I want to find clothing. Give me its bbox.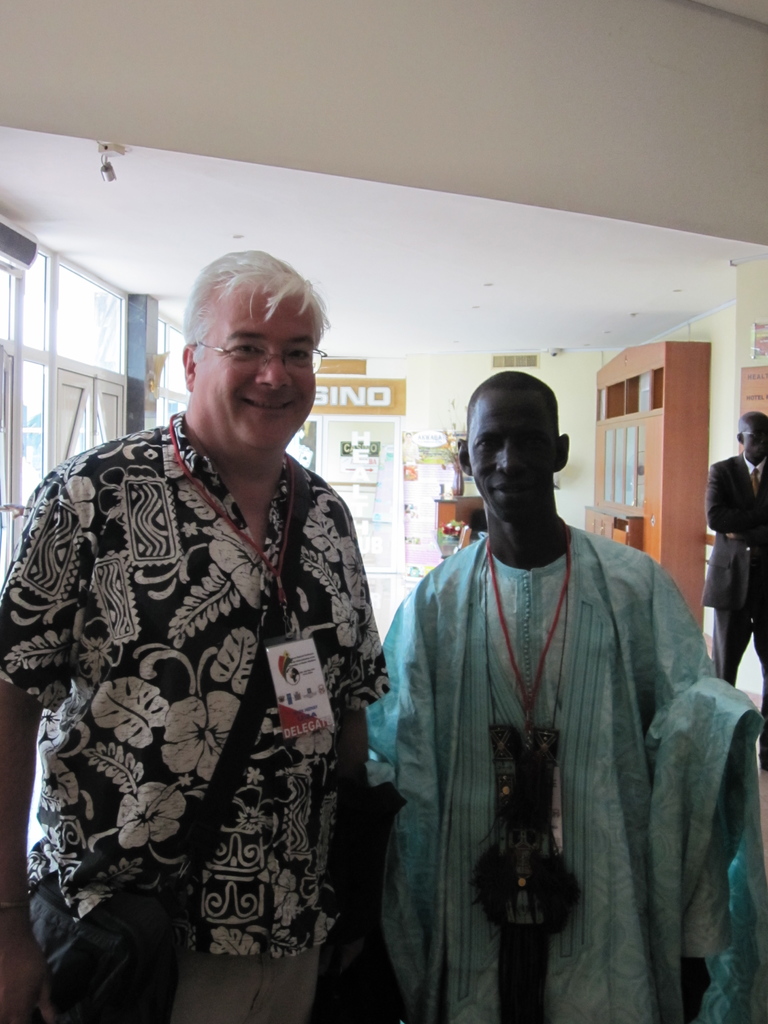
(0,406,390,1023).
